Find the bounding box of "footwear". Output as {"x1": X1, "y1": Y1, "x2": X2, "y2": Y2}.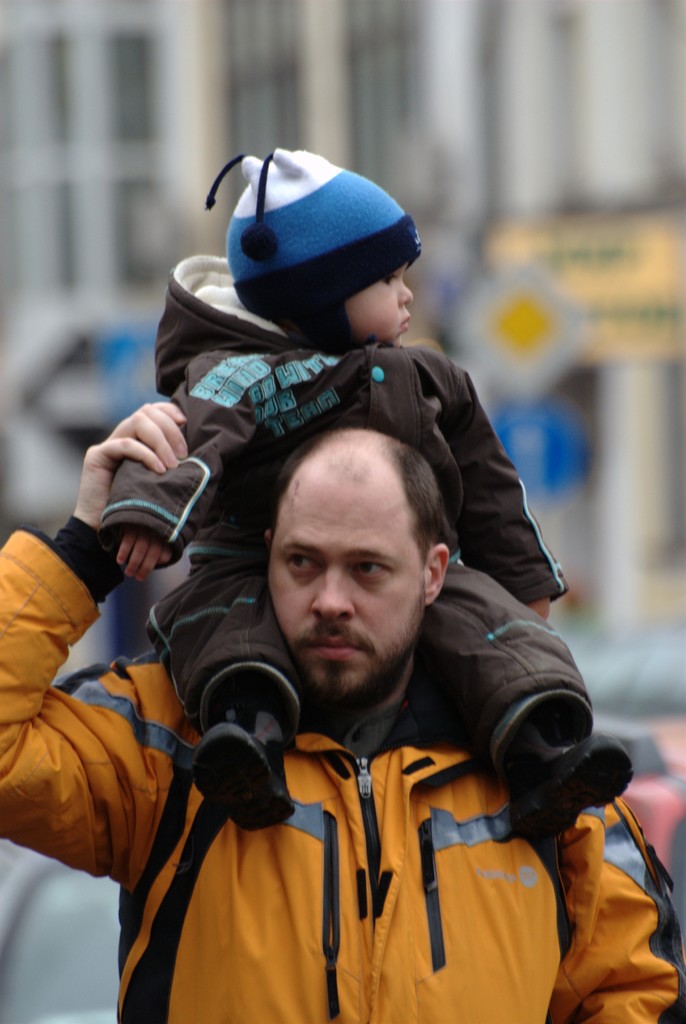
{"x1": 186, "y1": 702, "x2": 294, "y2": 835}.
